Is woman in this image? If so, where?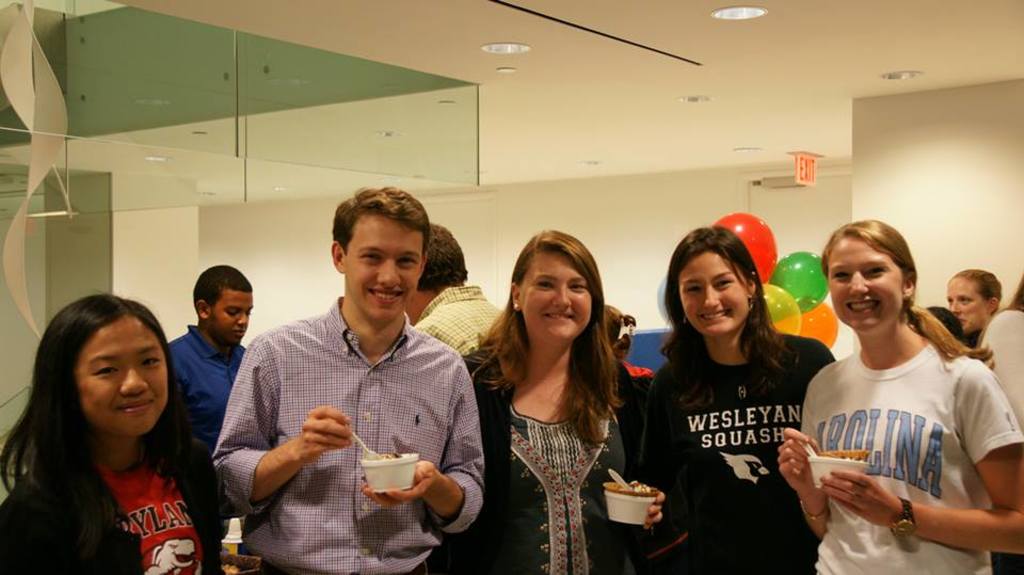
Yes, at <region>635, 227, 843, 574</region>.
